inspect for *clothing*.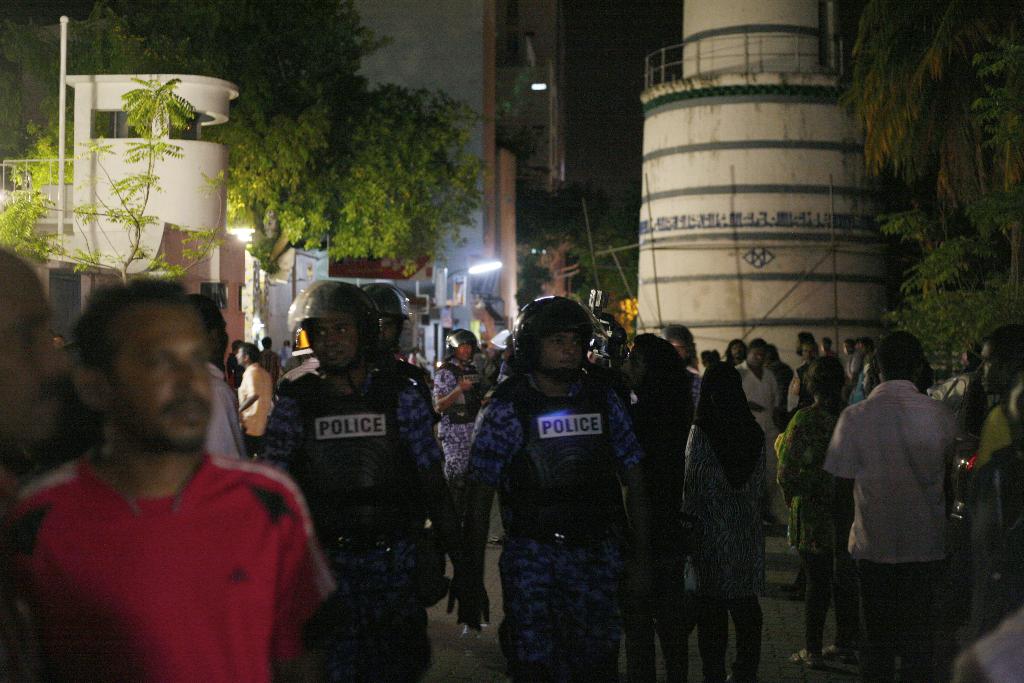
Inspection: x1=465 y1=367 x2=644 y2=682.
